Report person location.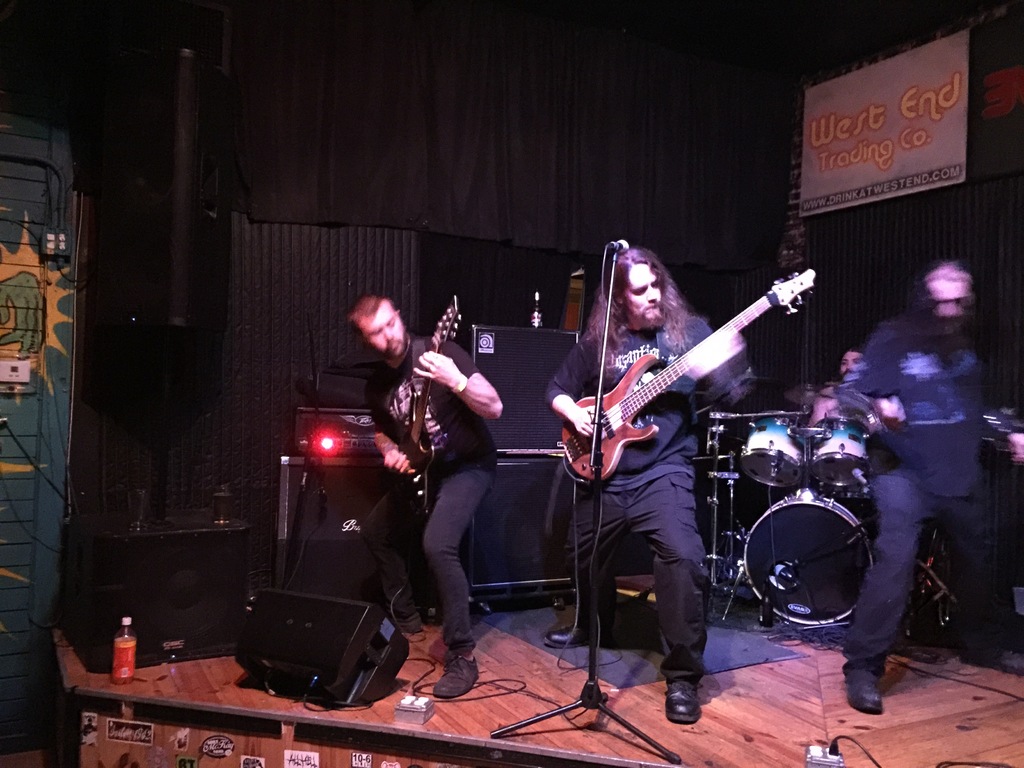
Report: [x1=551, y1=236, x2=737, y2=733].
